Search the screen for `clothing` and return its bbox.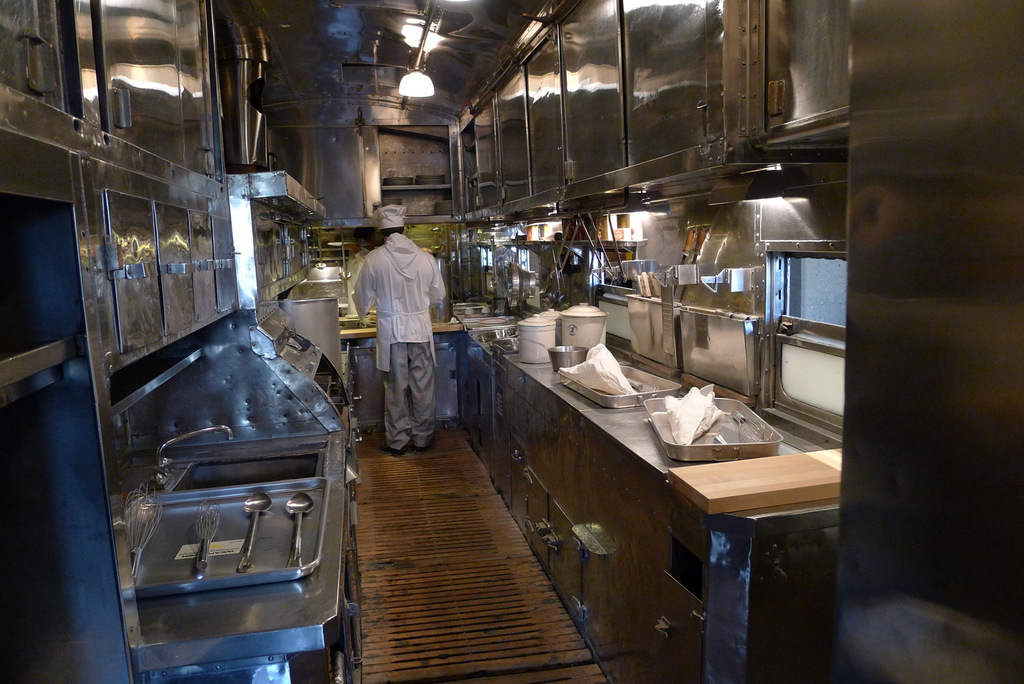
Found: l=353, t=232, r=449, b=449.
